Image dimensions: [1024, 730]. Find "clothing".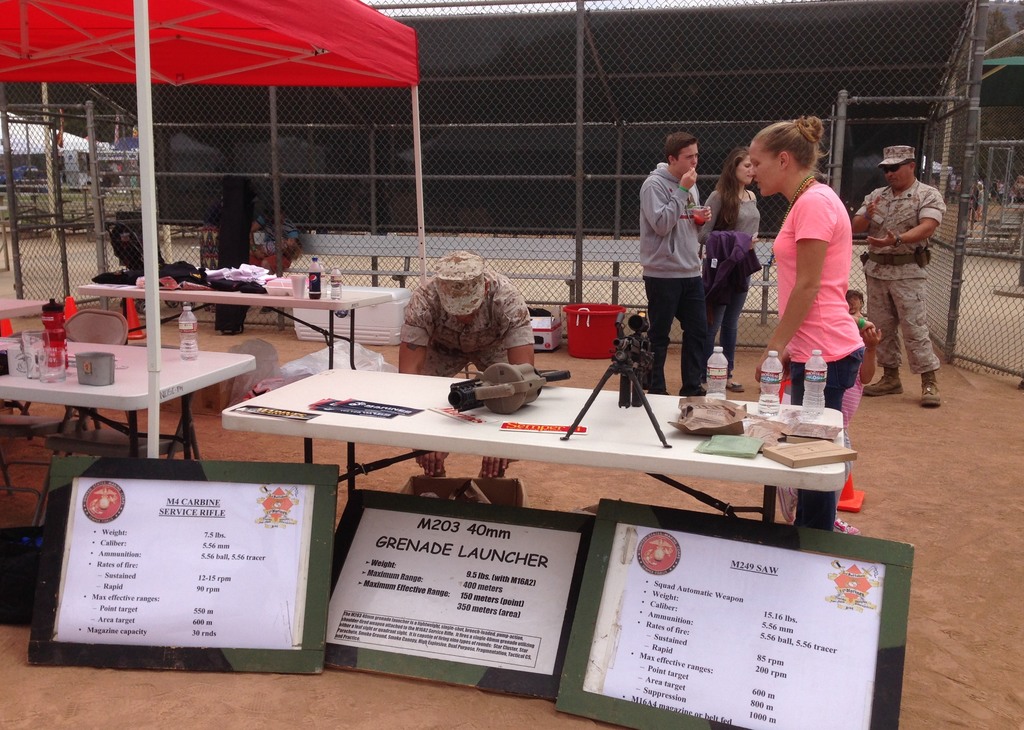
[x1=638, y1=164, x2=708, y2=403].
